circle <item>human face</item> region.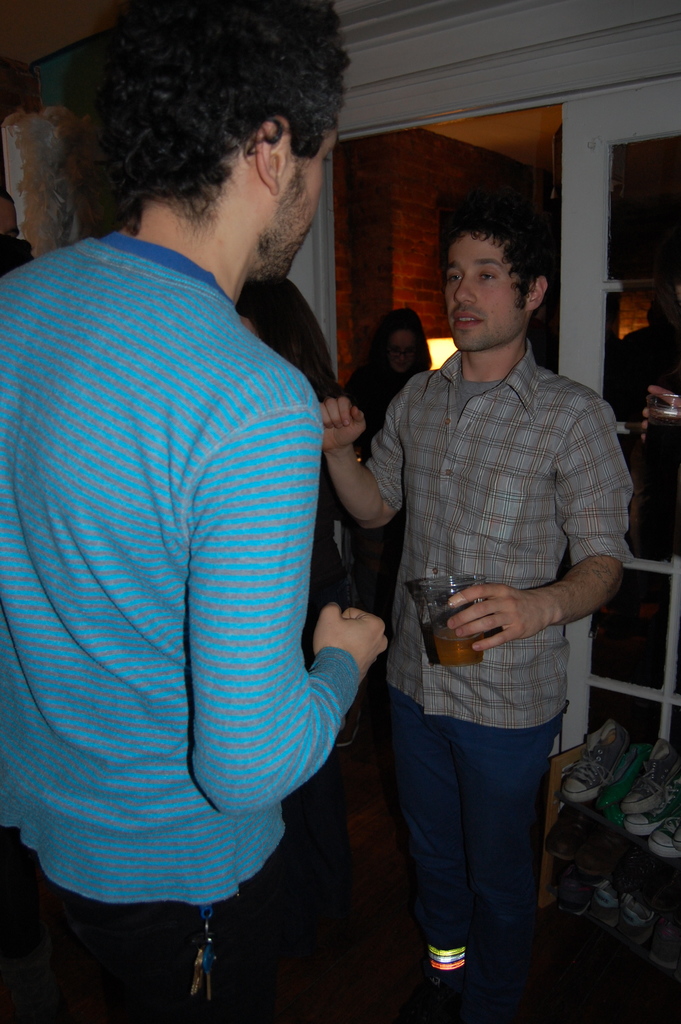
Region: 447, 234, 514, 346.
